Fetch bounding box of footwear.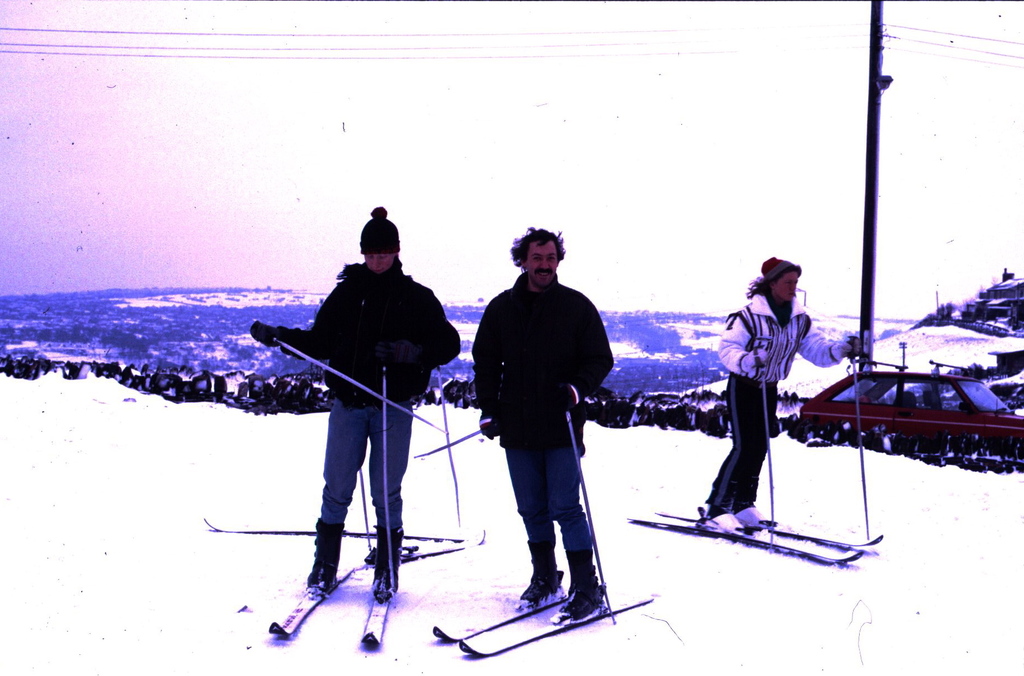
Bbox: left=305, top=517, right=346, bottom=595.
